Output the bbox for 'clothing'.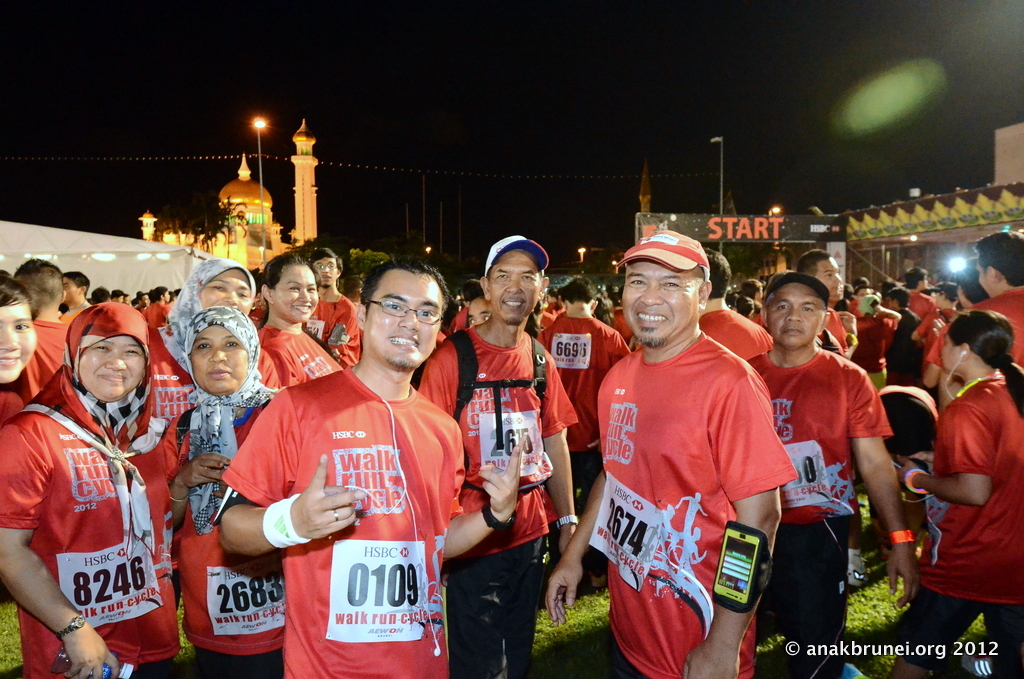
<region>930, 288, 1023, 366</region>.
